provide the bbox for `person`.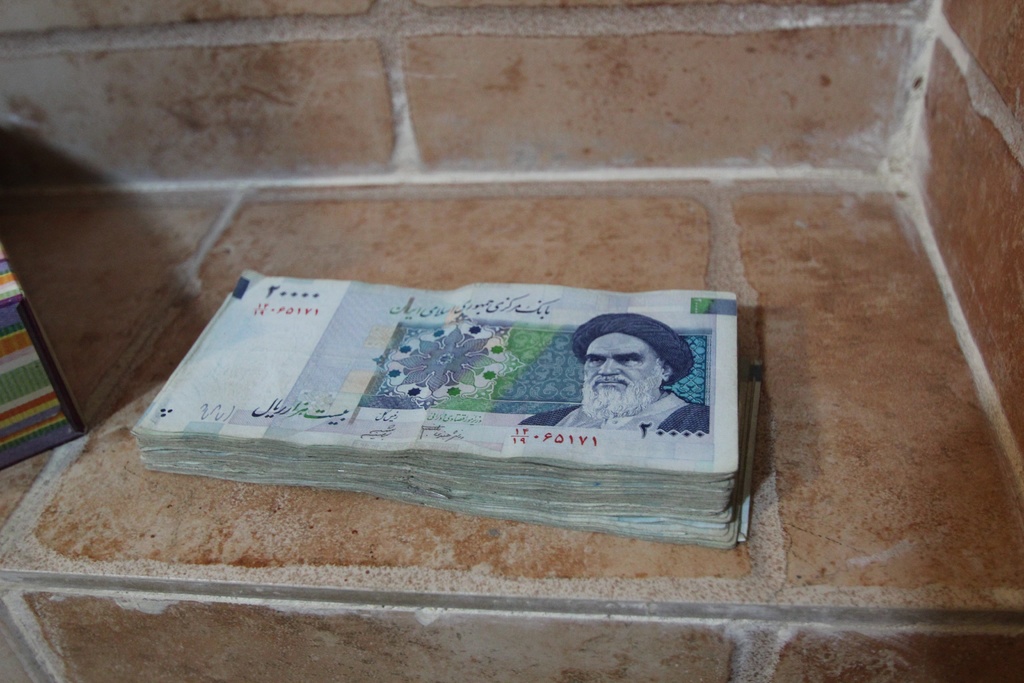
locate(516, 313, 708, 431).
